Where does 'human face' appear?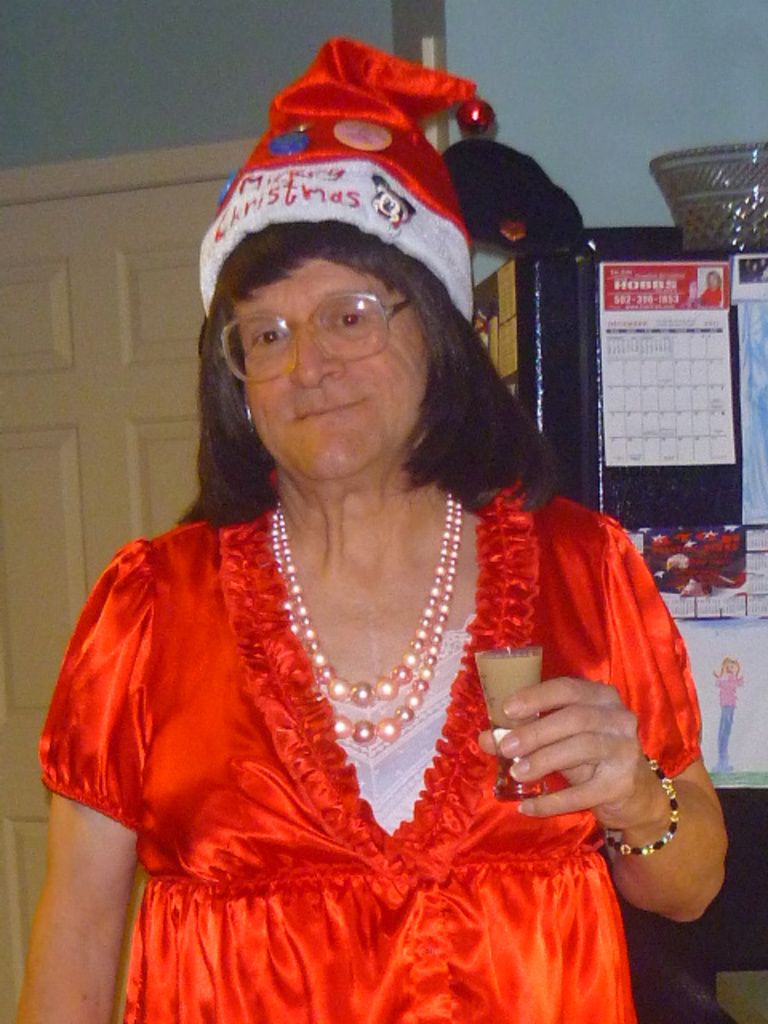
Appears at BBox(229, 258, 434, 478).
